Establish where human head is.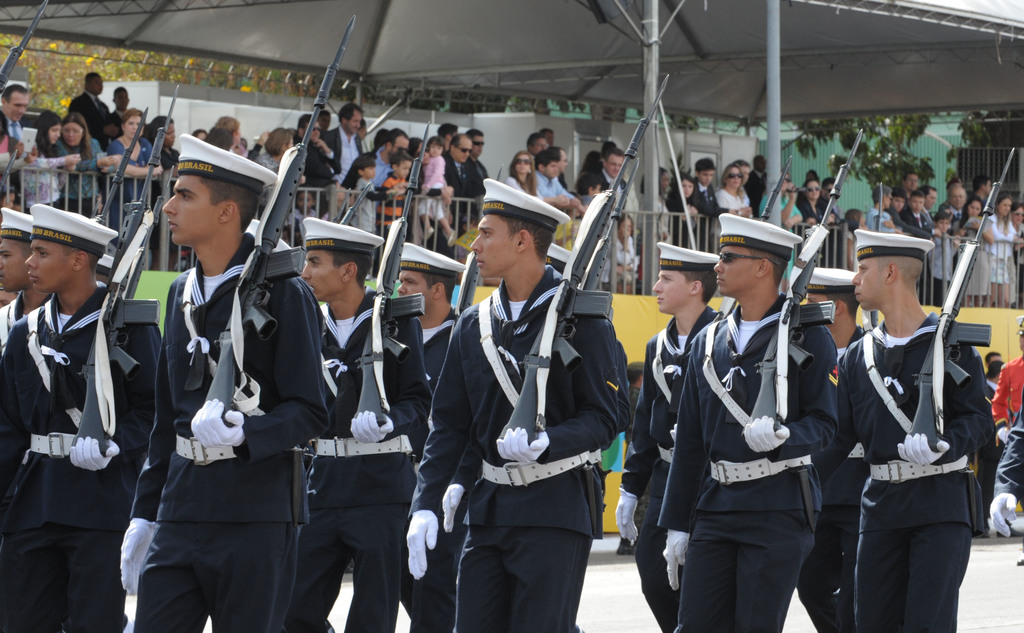
Established at bbox=[652, 253, 717, 312].
